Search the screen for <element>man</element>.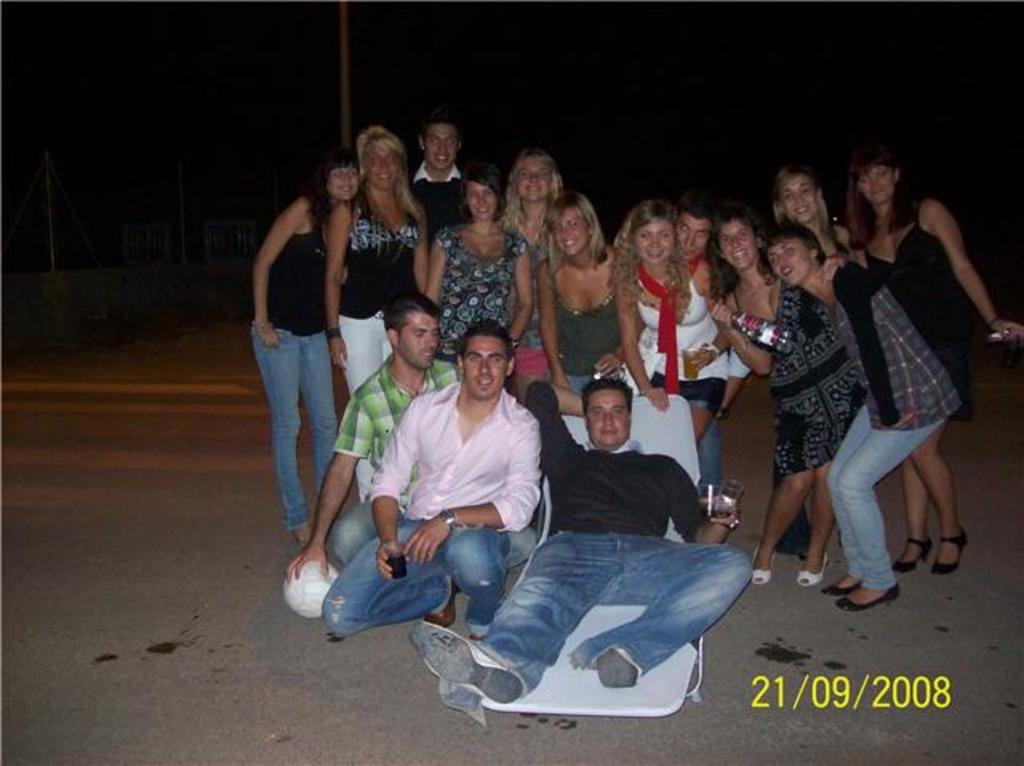
Found at Rect(403, 377, 755, 705).
